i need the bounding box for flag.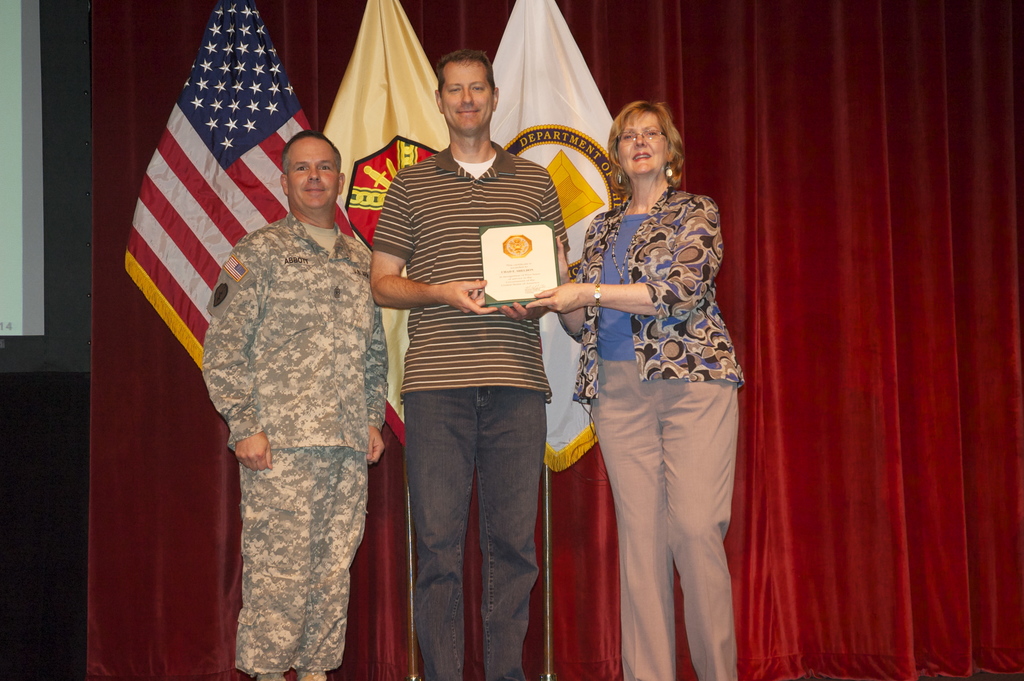
Here it is: pyautogui.locateOnScreen(305, 0, 476, 450).
